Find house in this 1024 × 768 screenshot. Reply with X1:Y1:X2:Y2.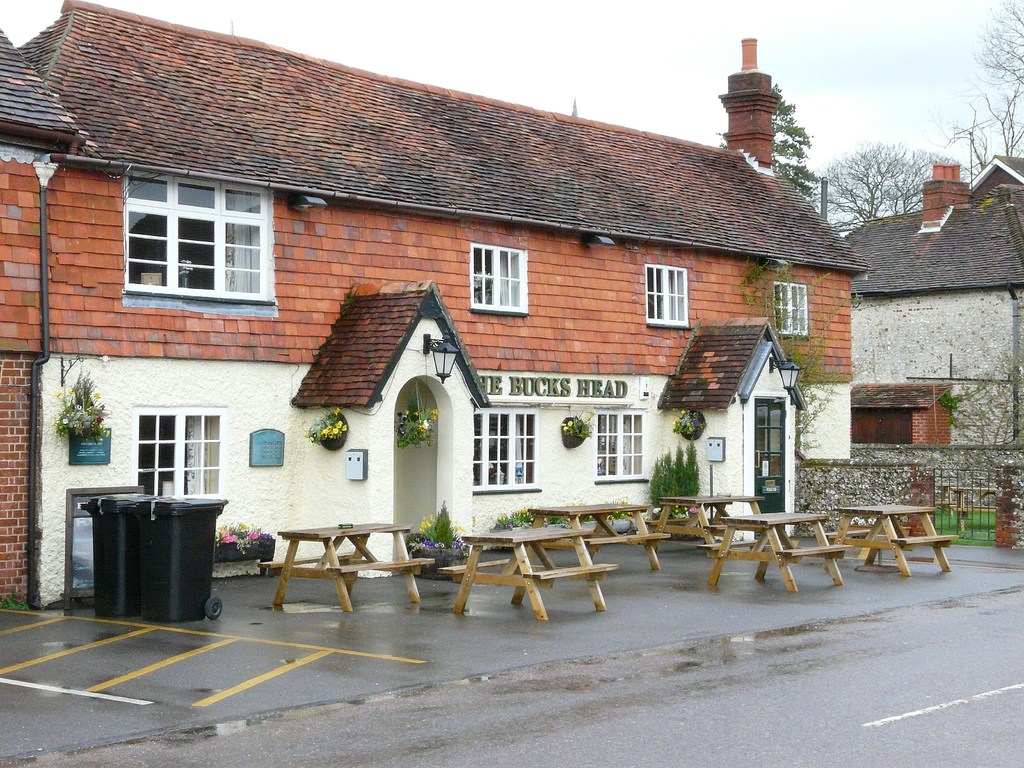
826:139:1023:456.
